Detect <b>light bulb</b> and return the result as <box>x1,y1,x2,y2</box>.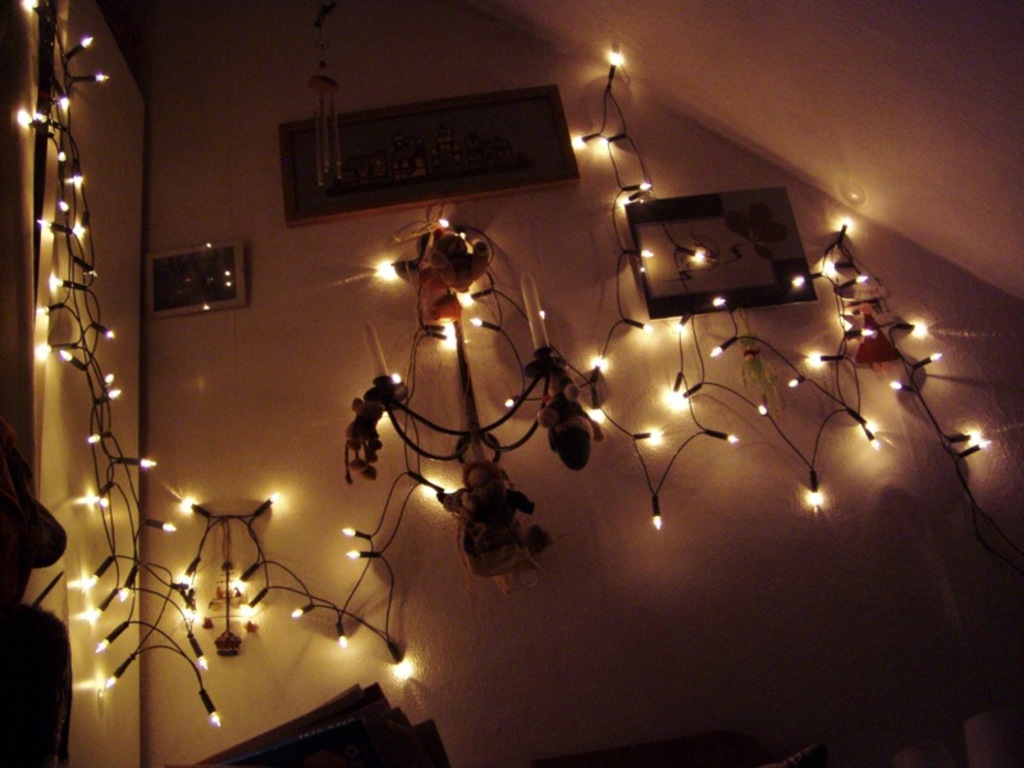
<box>442,220,457,229</box>.
